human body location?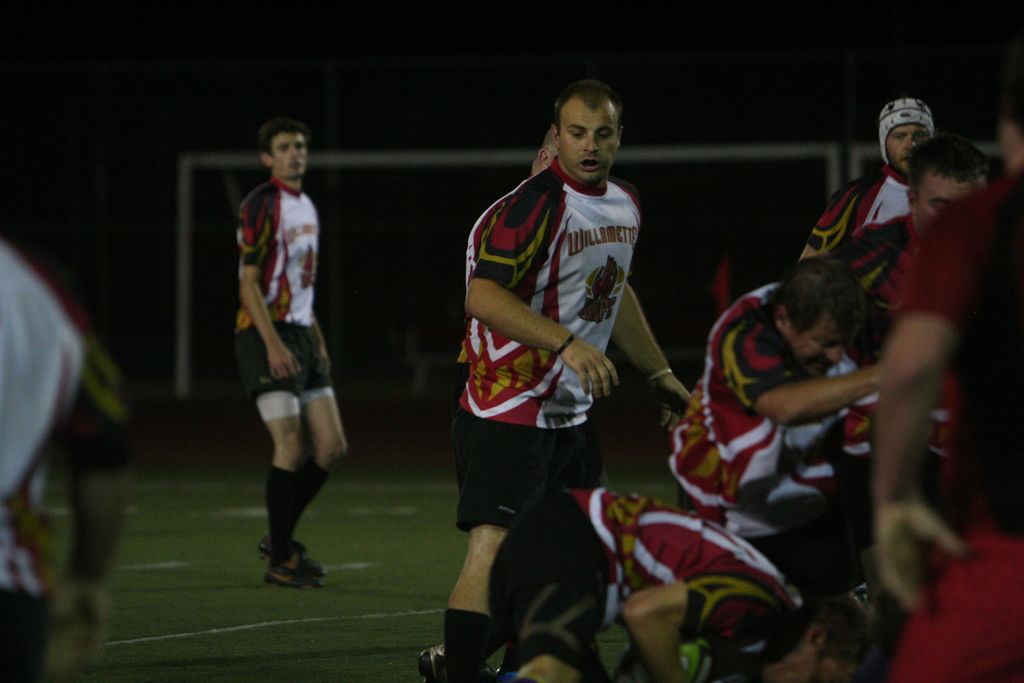
{"left": 423, "top": 157, "right": 699, "bottom": 682}
